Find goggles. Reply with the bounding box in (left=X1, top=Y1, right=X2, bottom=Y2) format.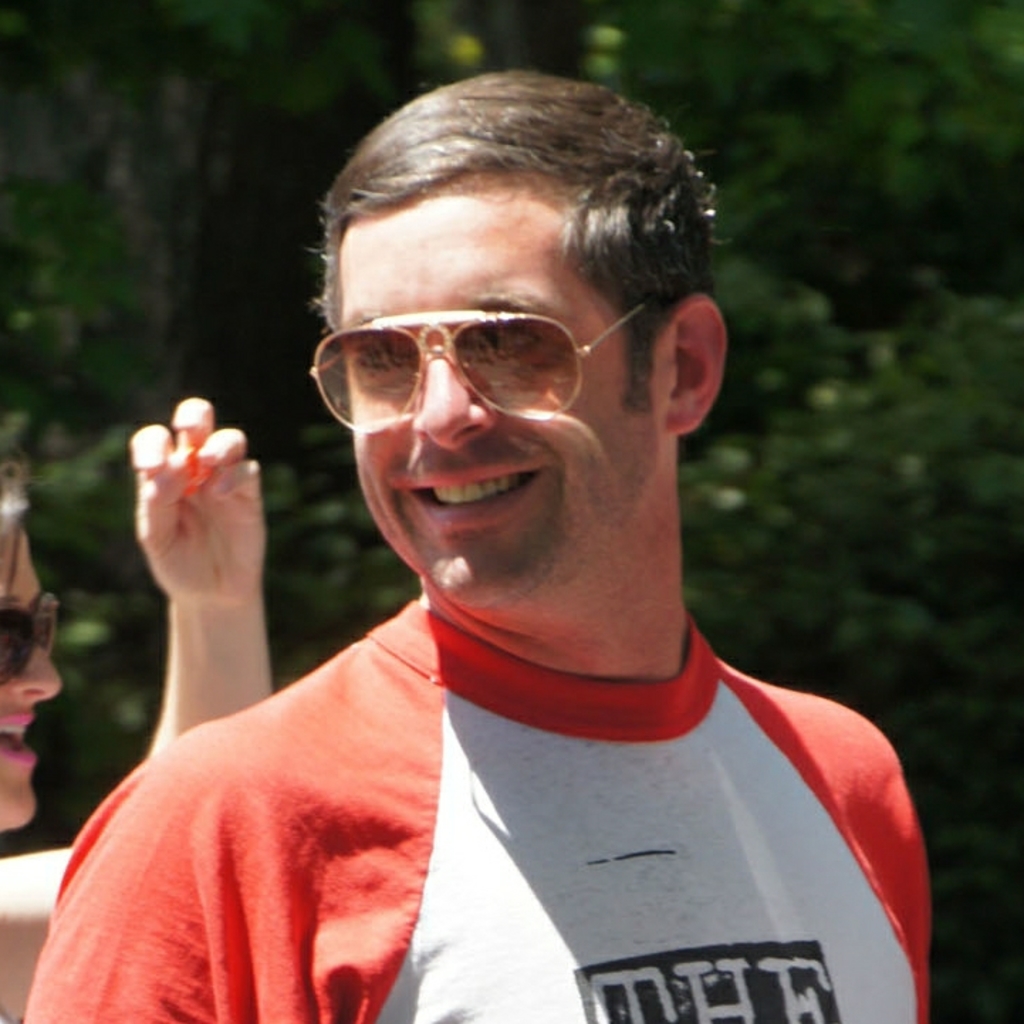
(left=293, top=277, right=656, bottom=425).
